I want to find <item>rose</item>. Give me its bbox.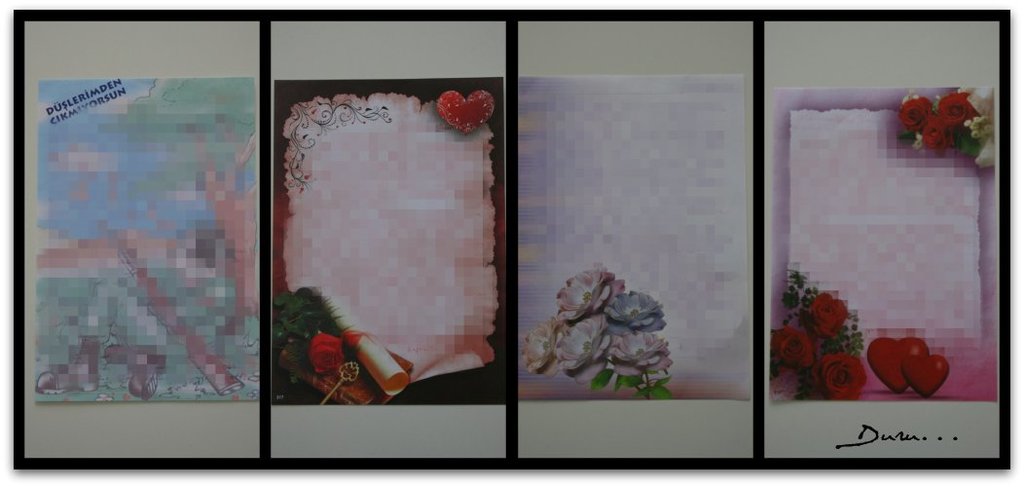
[560, 317, 613, 382].
